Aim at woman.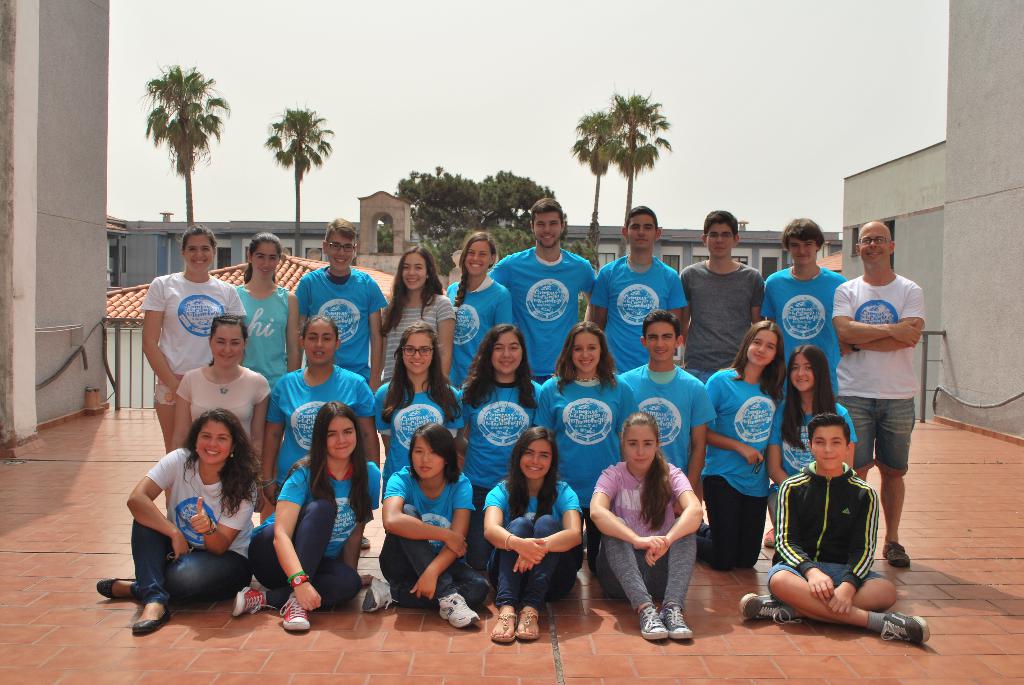
Aimed at 768 343 862 565.
